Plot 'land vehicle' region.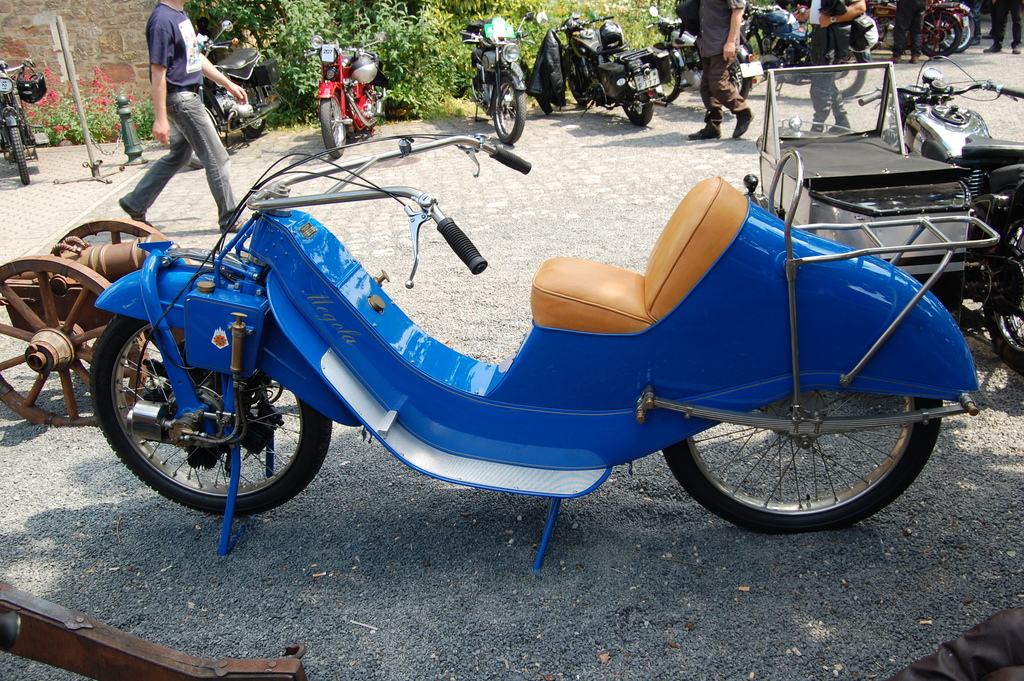
Plotted at select_region(867, 0, 959, 54).
